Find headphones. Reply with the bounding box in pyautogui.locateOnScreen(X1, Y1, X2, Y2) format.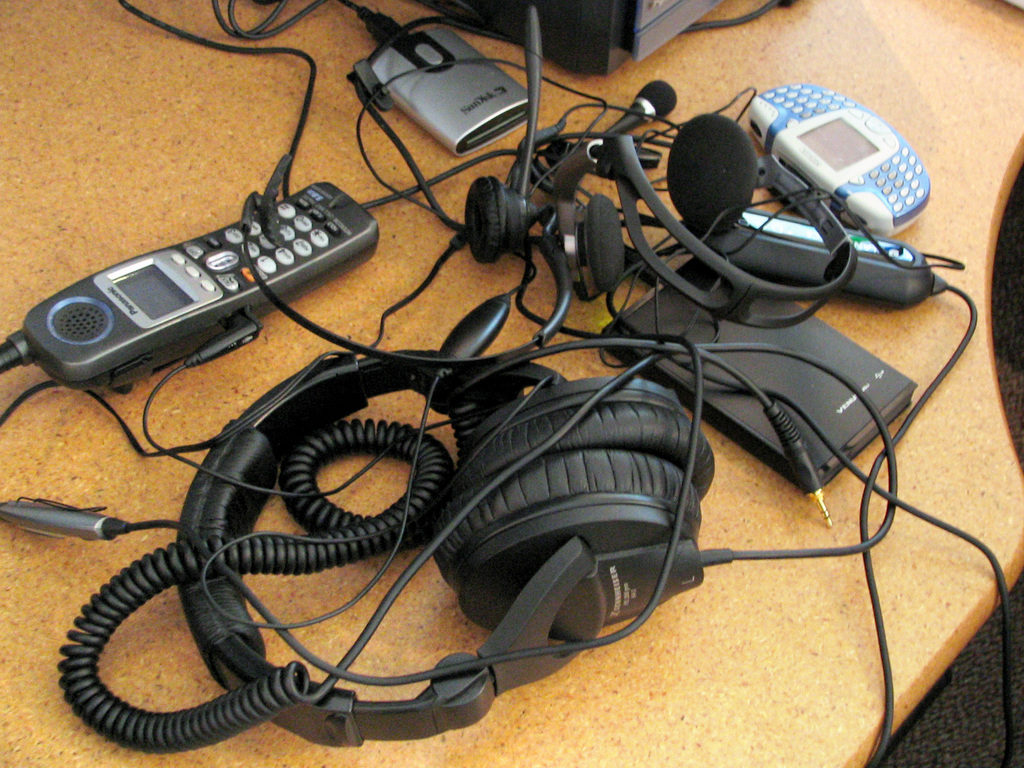
pyautogui.locateOnScreen(239, 152, 572, 368).
